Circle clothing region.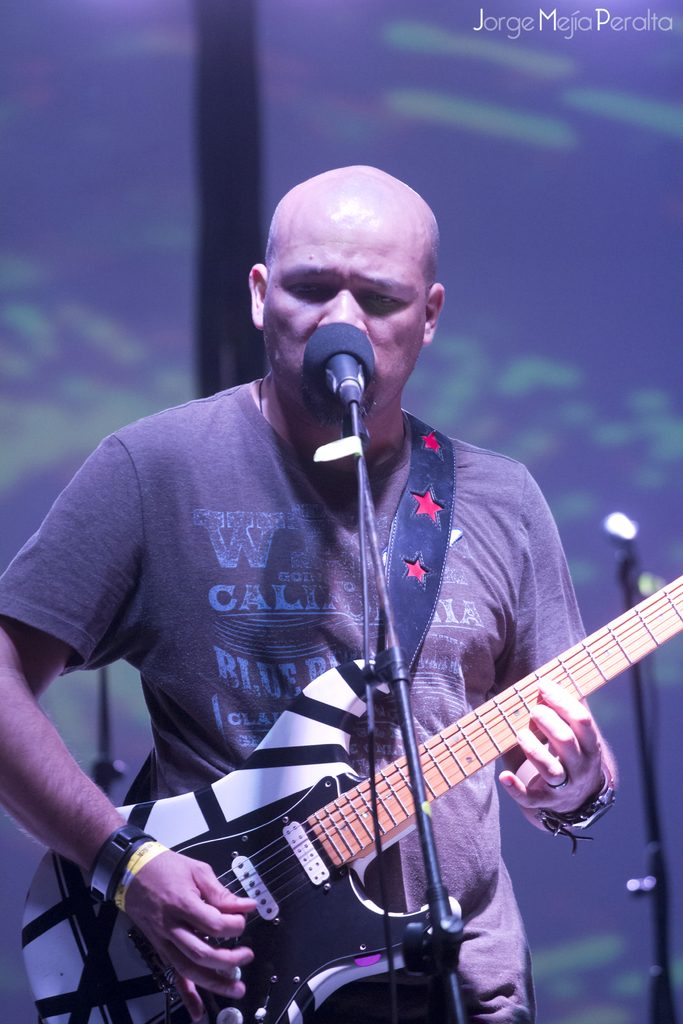
Region: bbox(90, 332, 638, 1003).
